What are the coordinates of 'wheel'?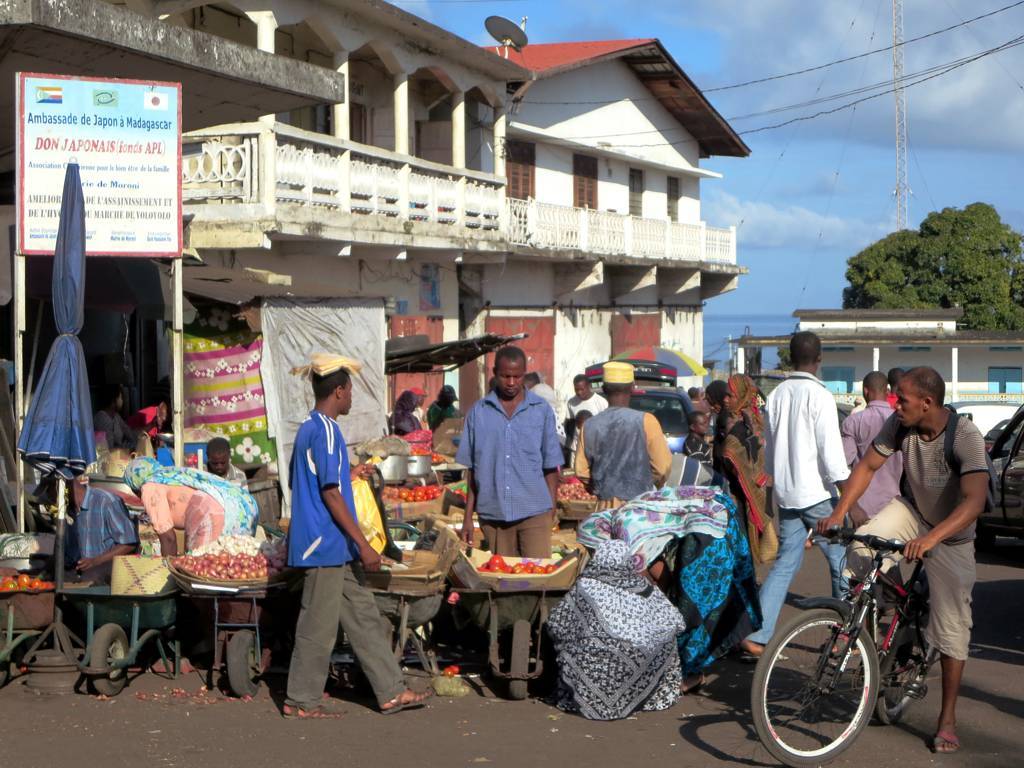
region(754, 607, 874, 764).
